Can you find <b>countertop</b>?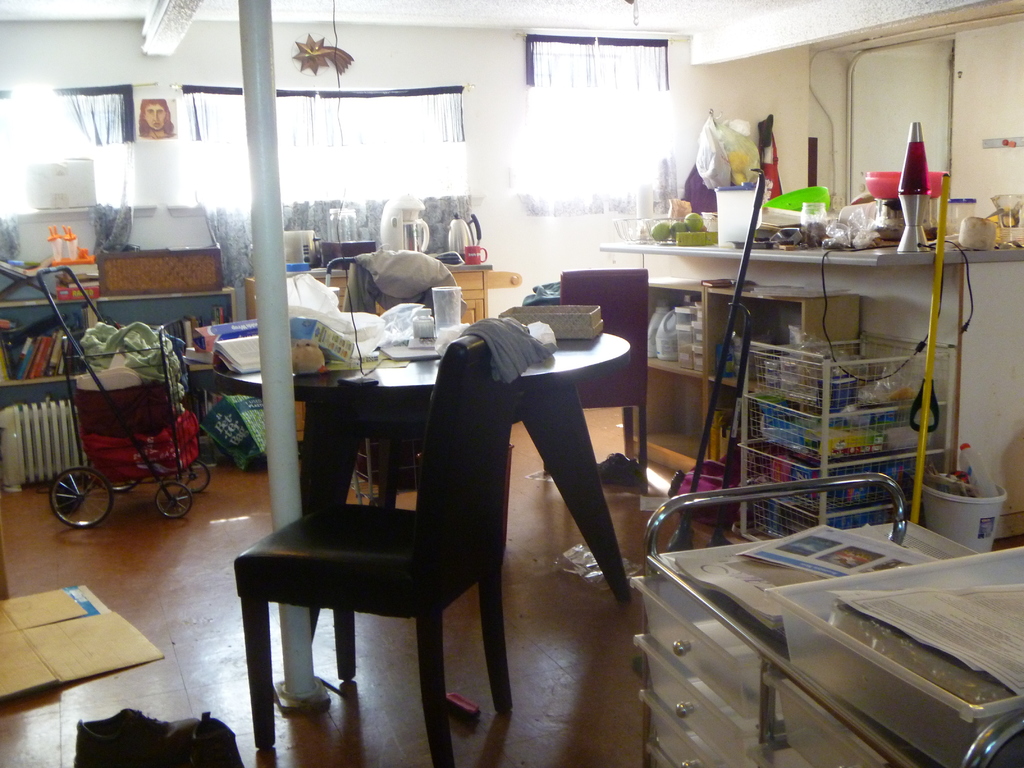
Yes, bounding box: <region>599, 238, 1021, 269</region>.
